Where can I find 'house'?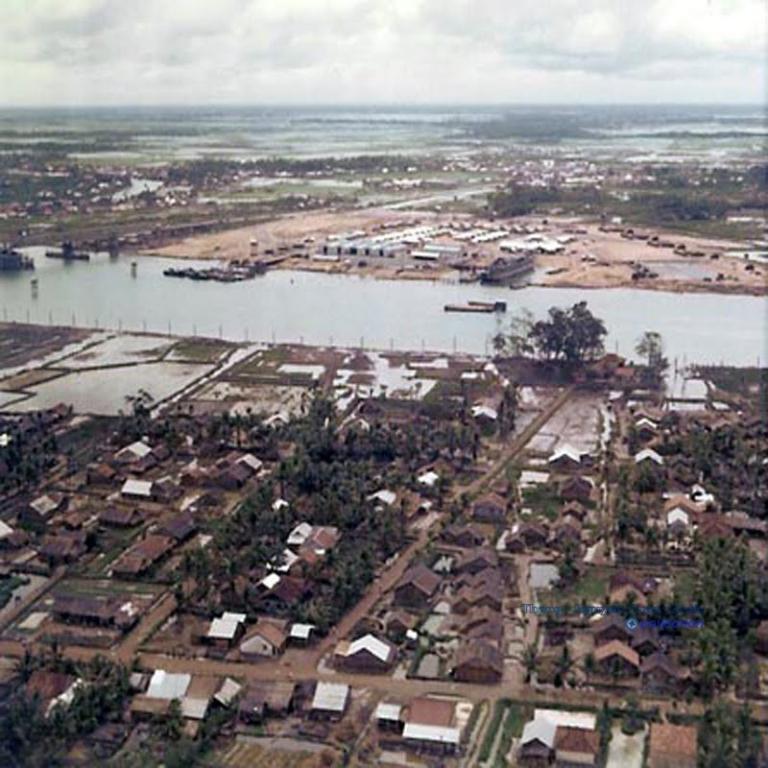
You can find it at bbox=(308, 524, 325, 555).
